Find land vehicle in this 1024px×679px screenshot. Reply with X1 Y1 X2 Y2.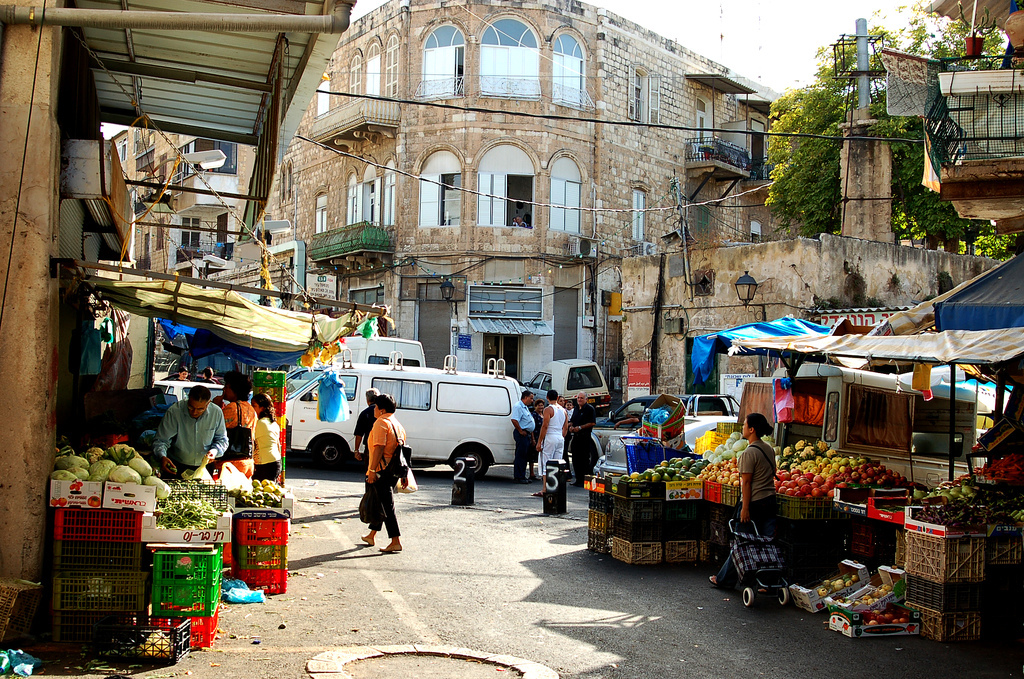
285 362 328 383.
